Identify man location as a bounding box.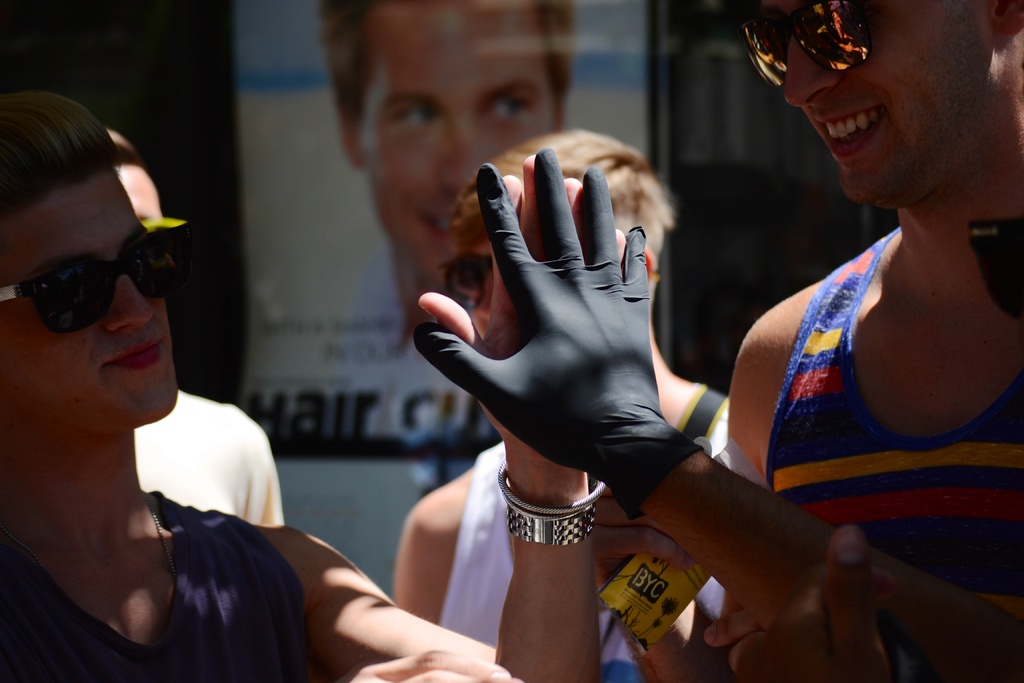
pyautogui.locateOnScreen(719, 0, 1023, 682).
